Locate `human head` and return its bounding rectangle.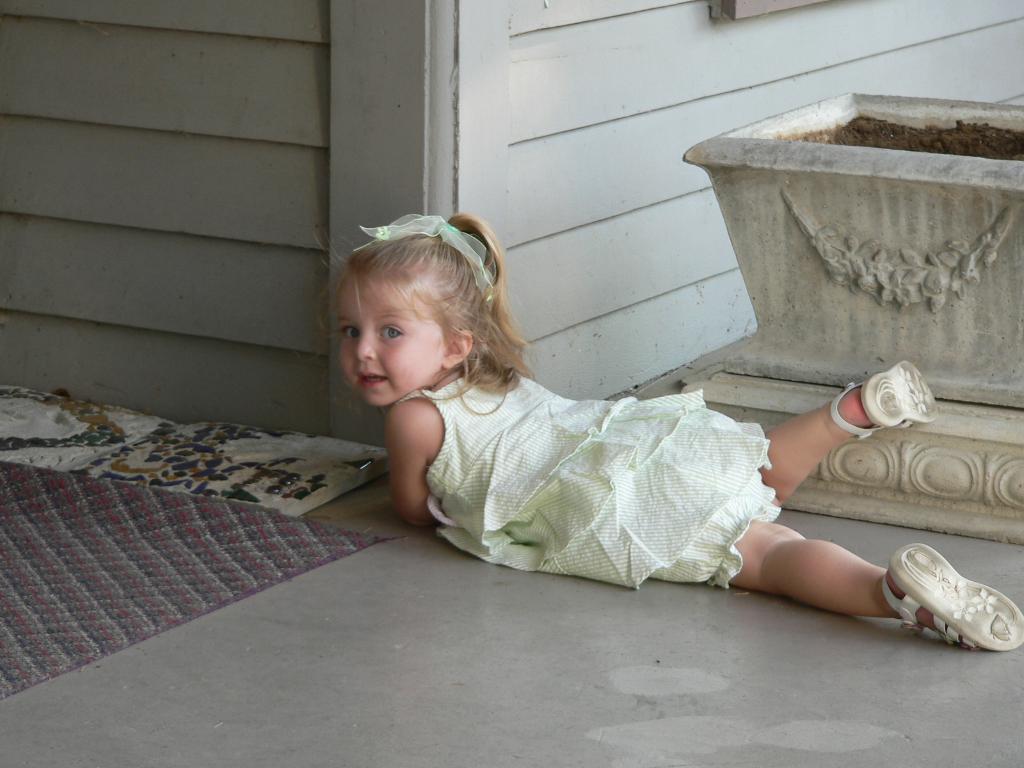
{"x1": 324, "y1": 219, "x2": 516, "y2": 413}.
